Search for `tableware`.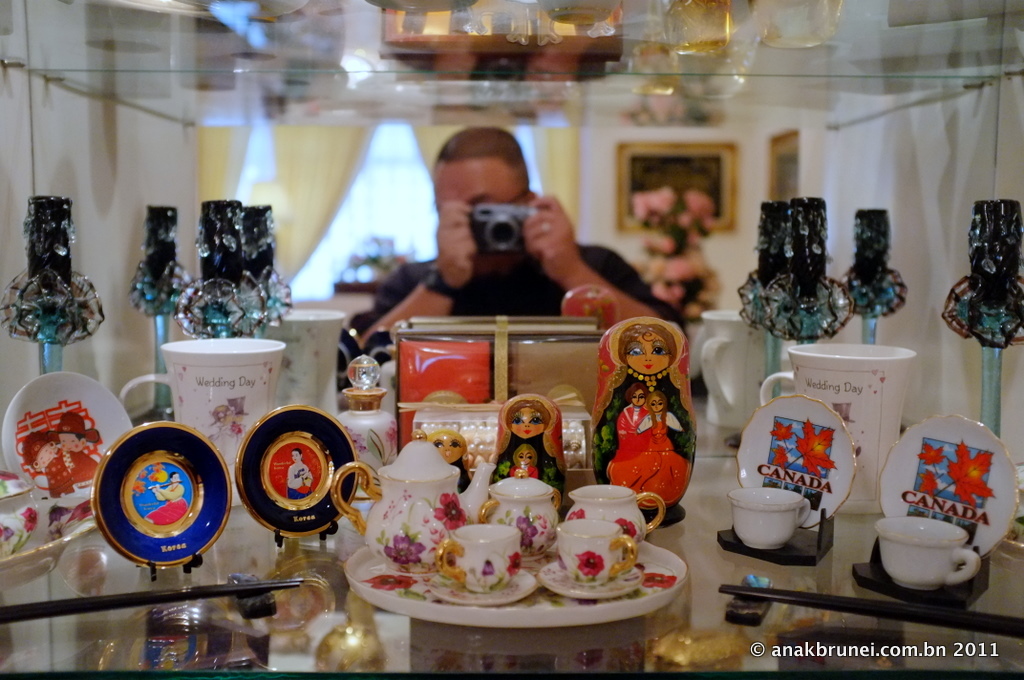
Found at bbox=[876, 515, 977, 589].
